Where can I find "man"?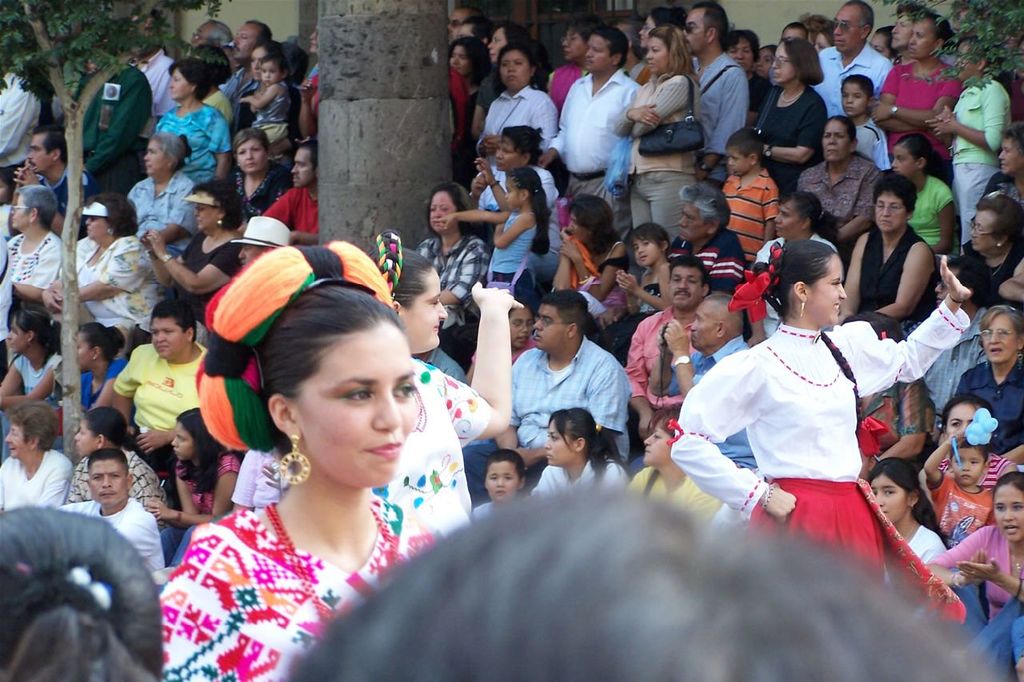
You can find it at BBox(651, 291, 758, 475).
